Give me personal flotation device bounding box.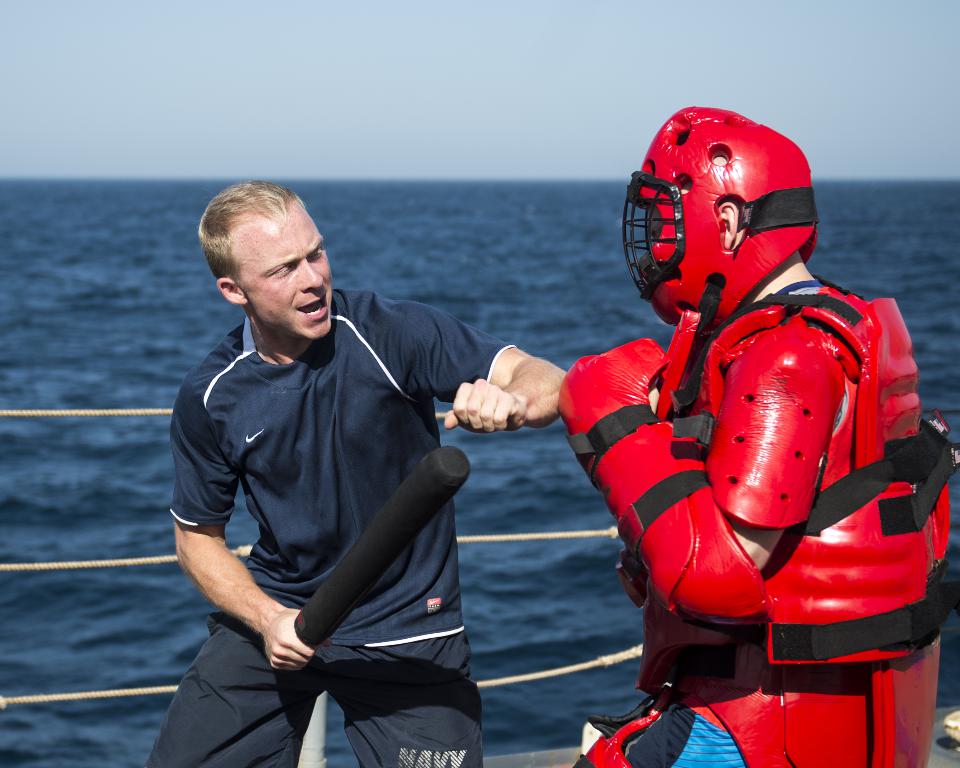
{"x1": 630, "y1": 272, "x2": 952, "y2": 674}.
